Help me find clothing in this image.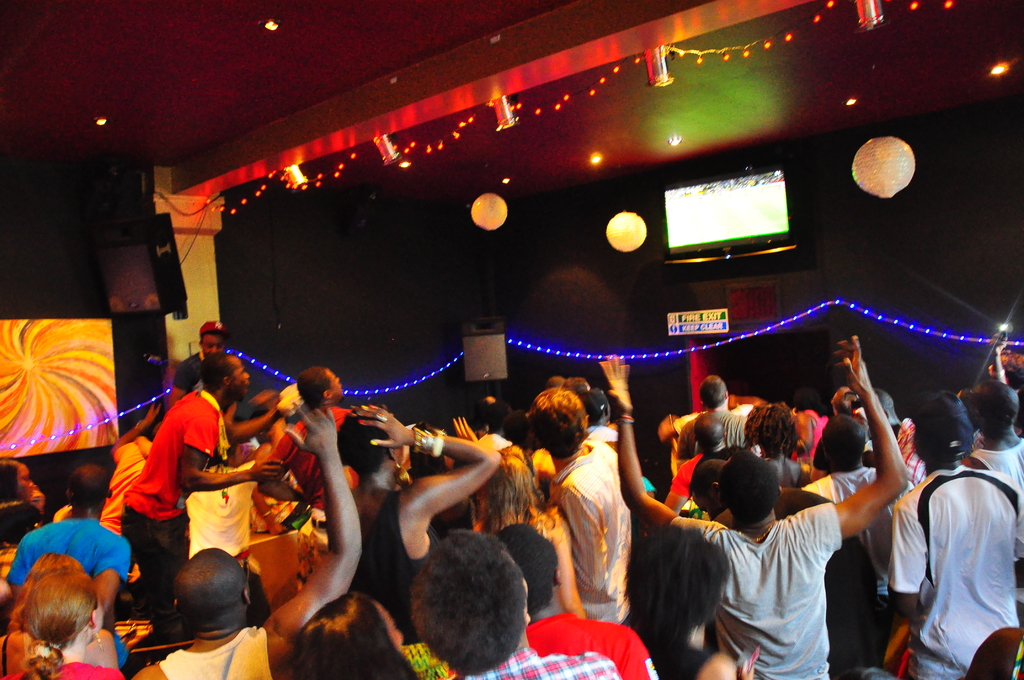
Found it: (888, 451, 1021, 677).
